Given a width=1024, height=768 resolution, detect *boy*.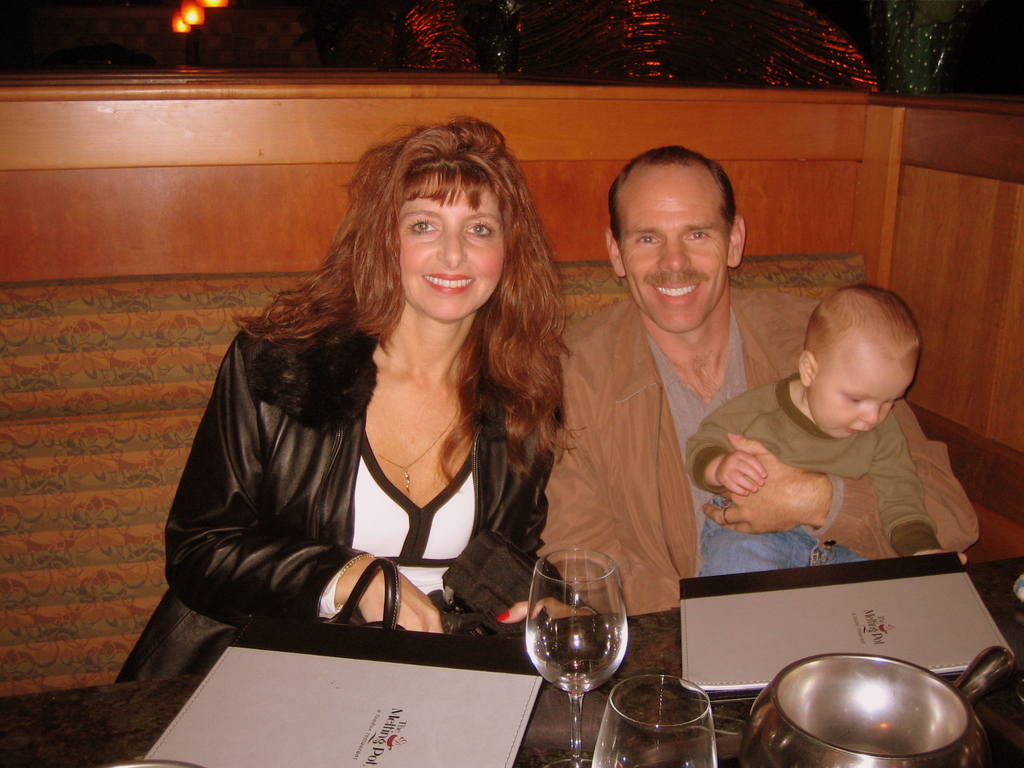
693, 273, 973, 596.
